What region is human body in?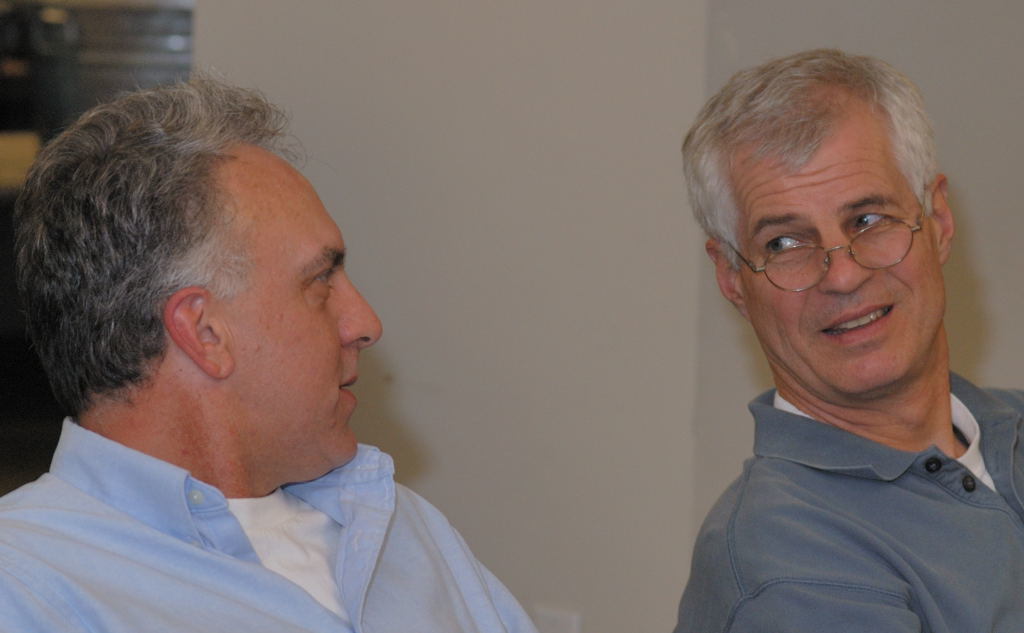
(20, 116, 589, 632).
